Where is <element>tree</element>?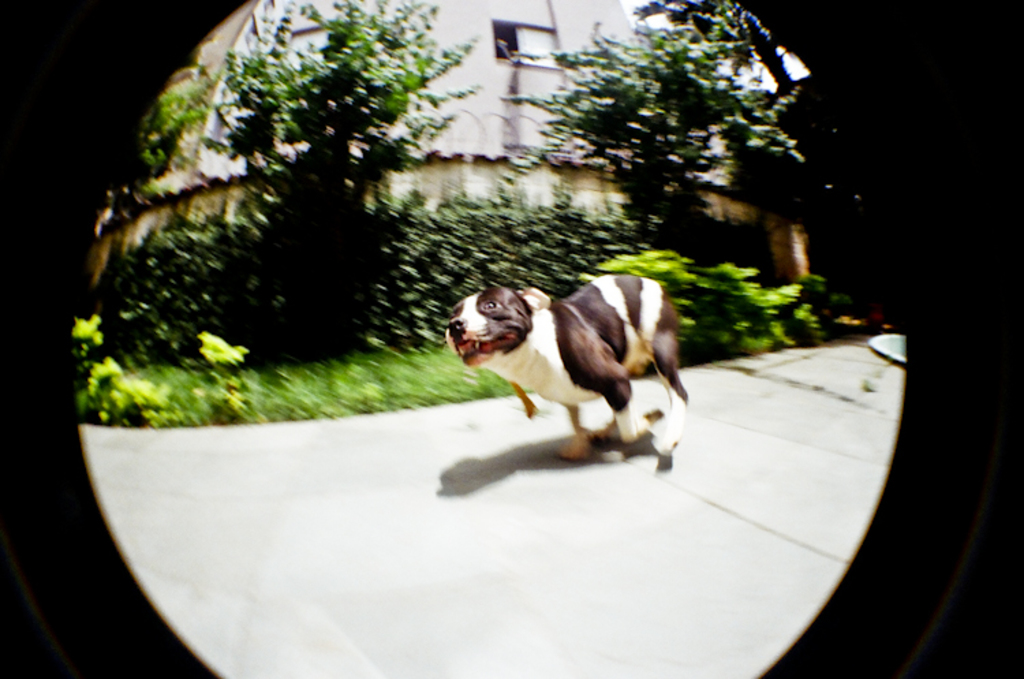
(left=115, top=27, right=479, bottom=370).
